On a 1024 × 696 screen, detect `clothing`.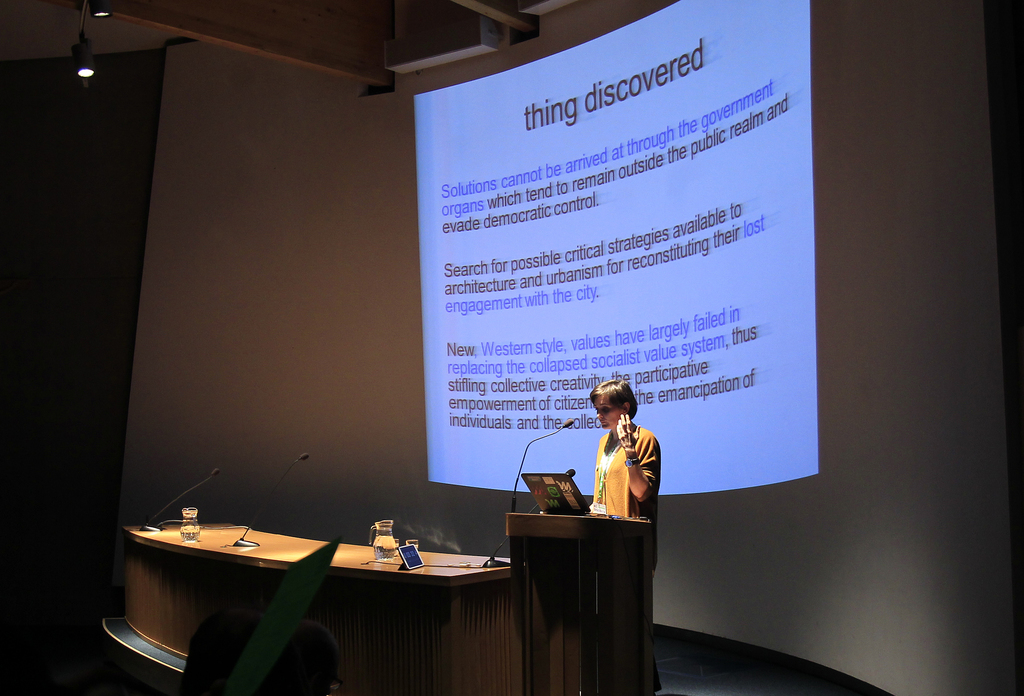
pyautogui.locateOnScreen(584, 419, 662, 695).
